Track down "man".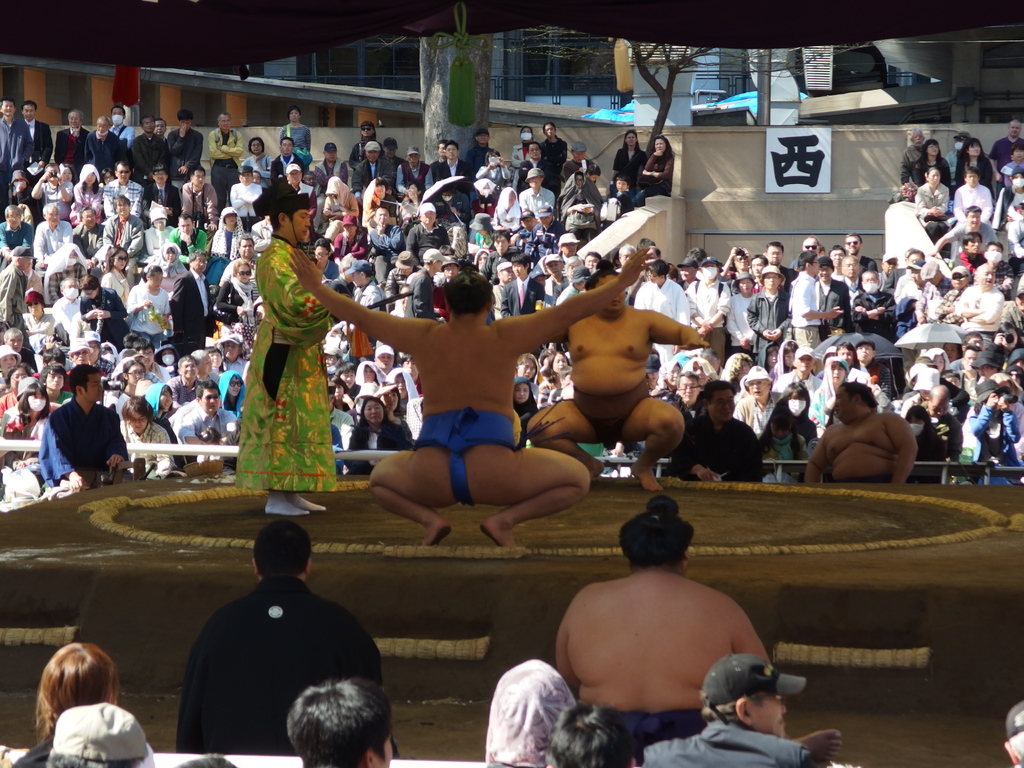
Tracked to box=[943, 131, 971, 189].
